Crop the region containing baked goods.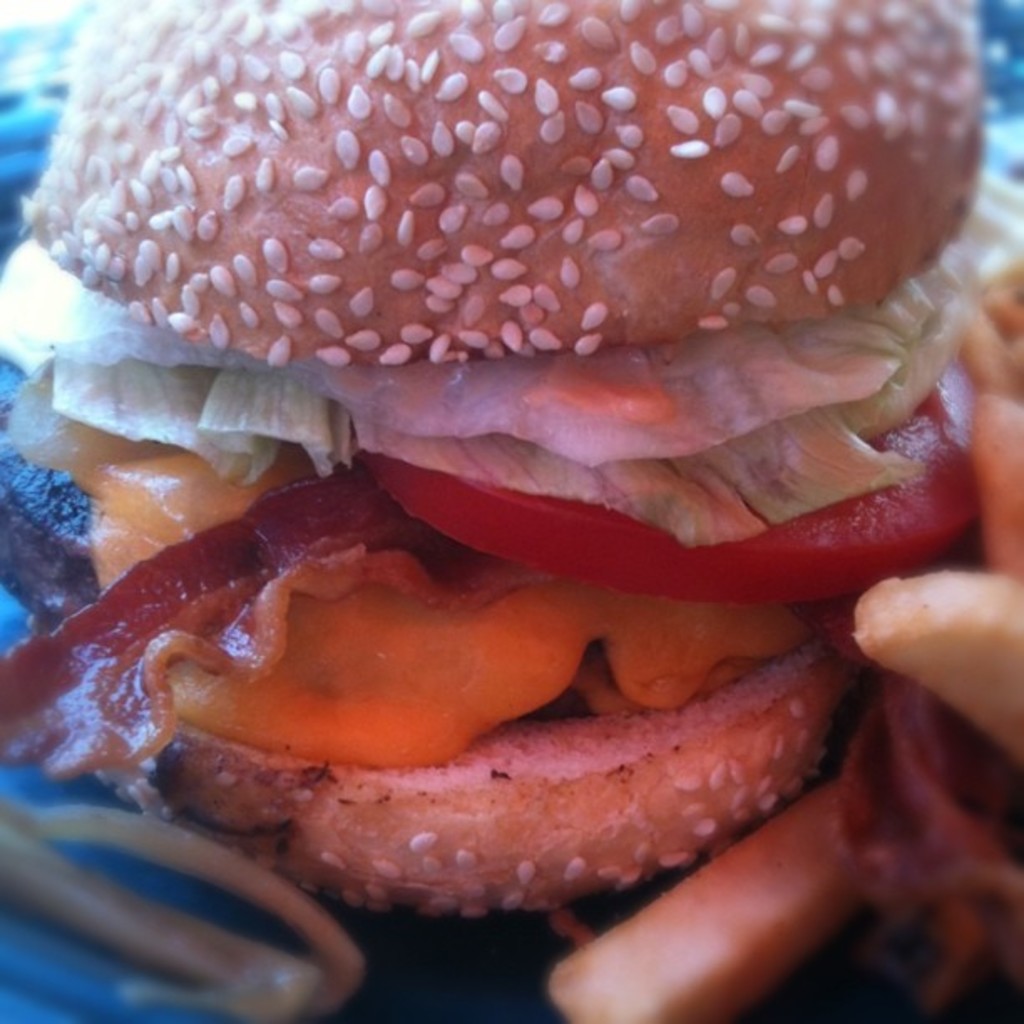
Crop region: [left=0, top=0, right=992, bottom=979].
